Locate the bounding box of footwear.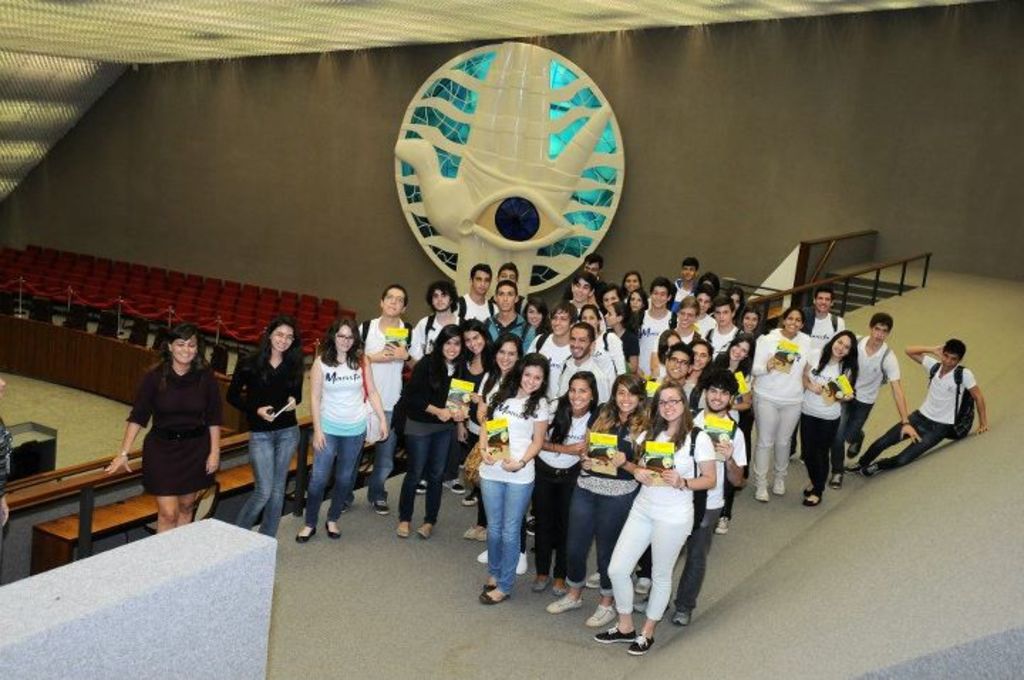
Bounding box: [left=802, top=481, right=818, bottom=494].
